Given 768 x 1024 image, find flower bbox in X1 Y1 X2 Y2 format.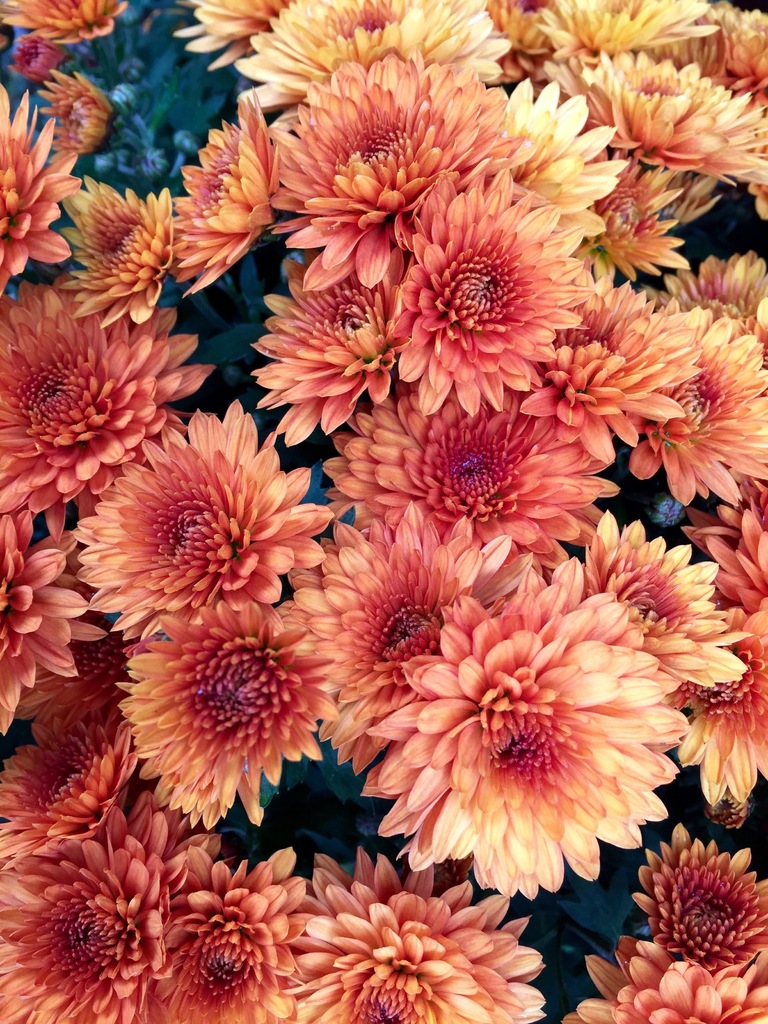
303 374 614 580.
